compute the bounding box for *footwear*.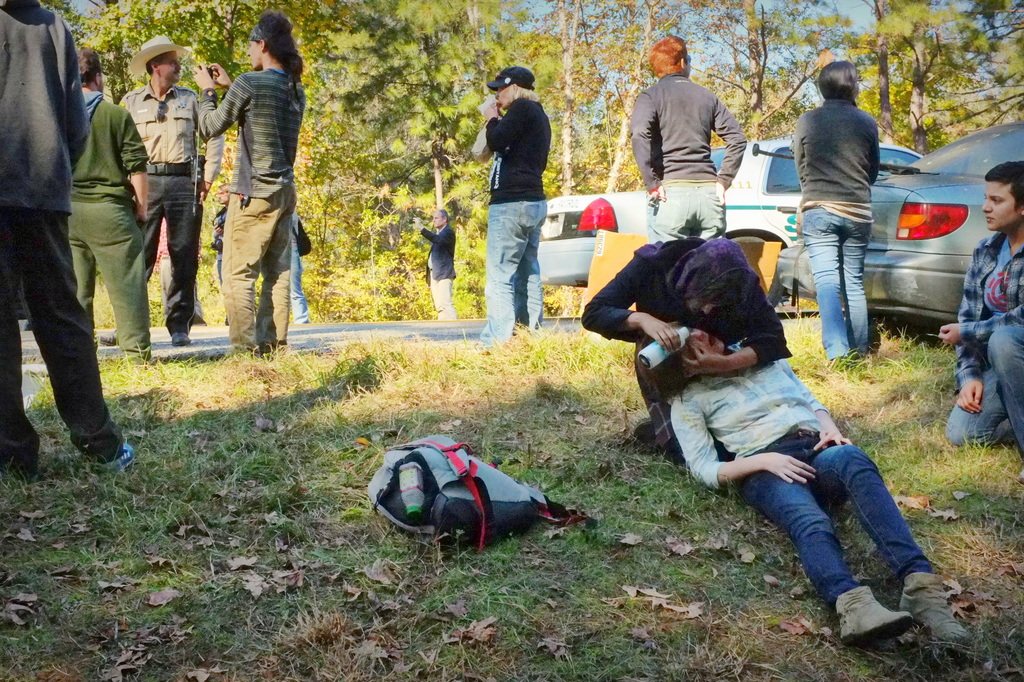
box=[98, 330, 120, 348].
